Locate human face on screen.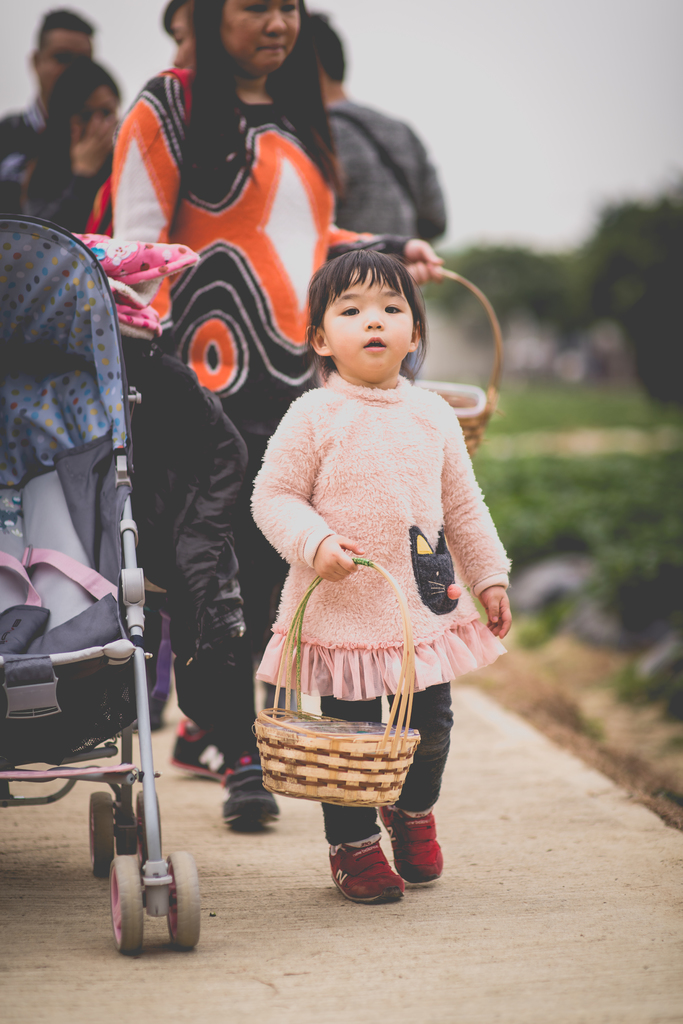
On screen at crop(164, 1, 197, 61).
